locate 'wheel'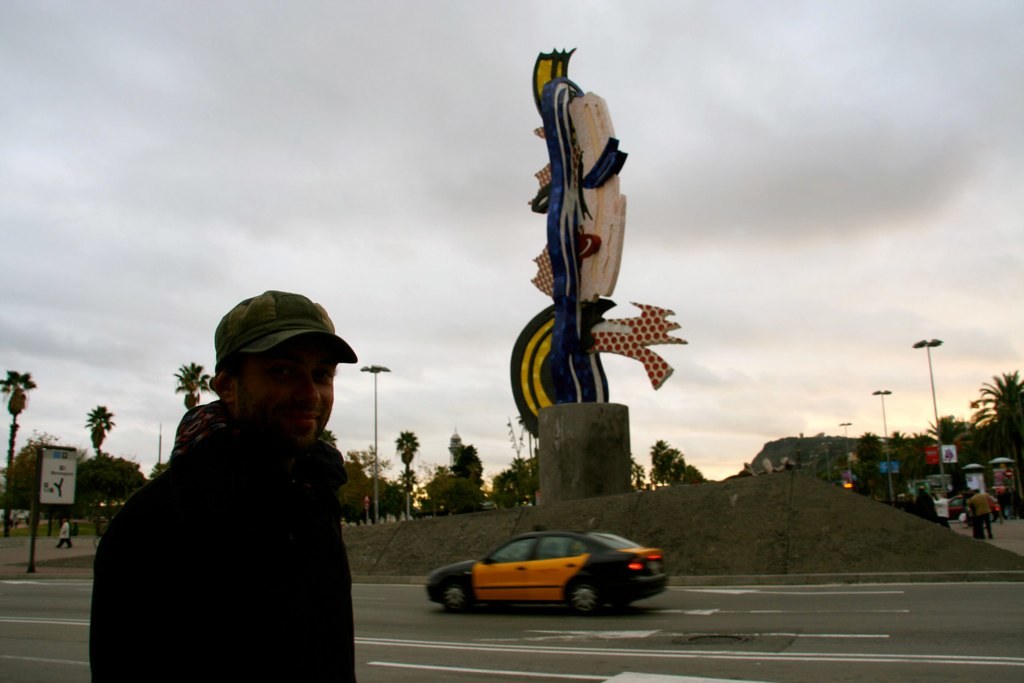
Rect(562, 578, 605, 624)
